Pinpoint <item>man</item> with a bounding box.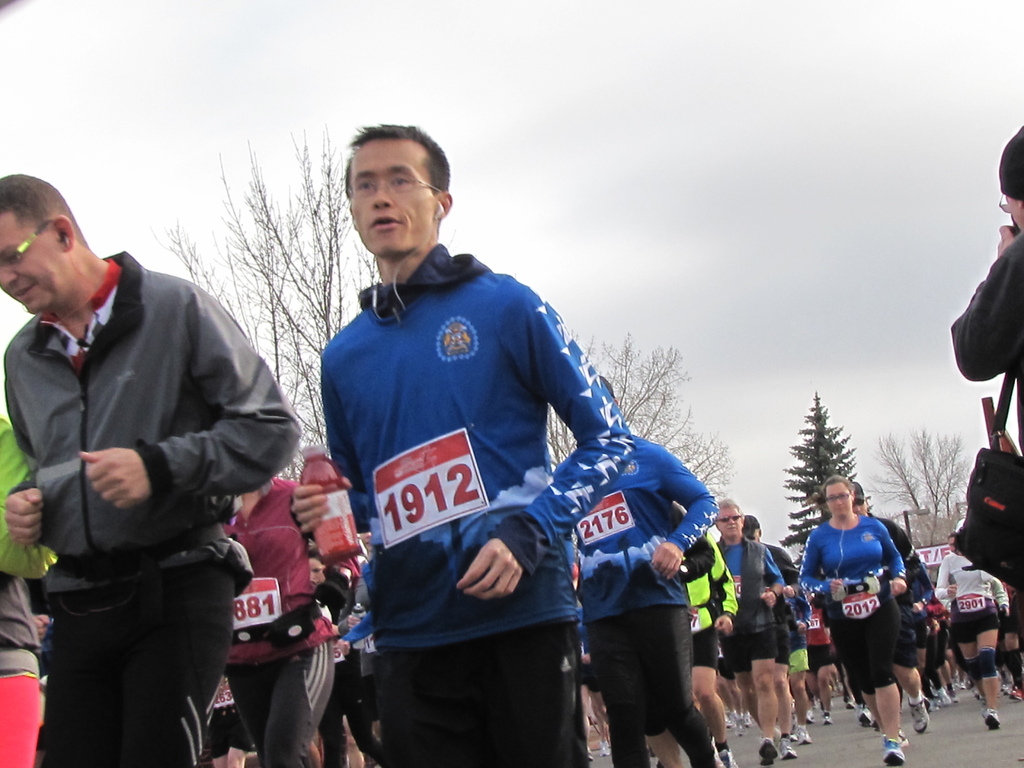
<region>742, 514, 805, 762</region>.
